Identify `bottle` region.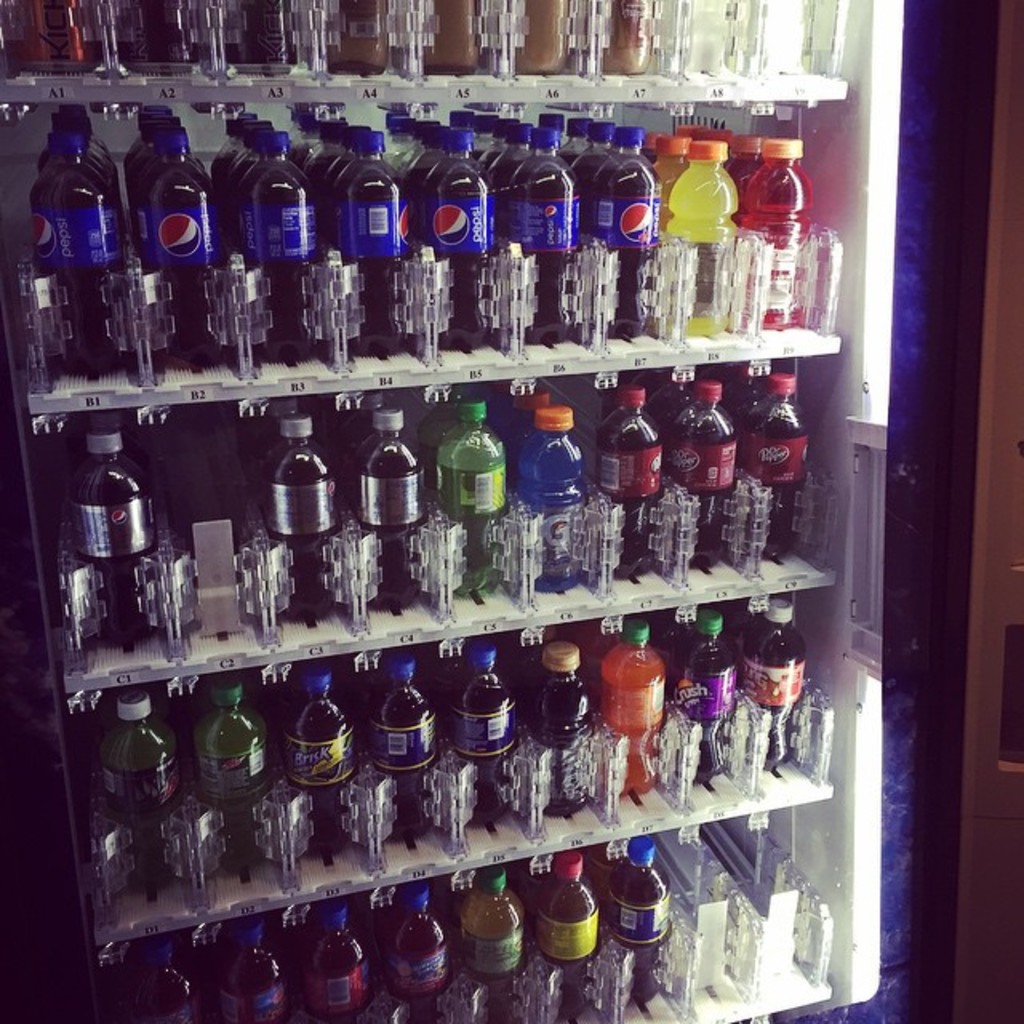
Region: l=200, t=106, r=262, b=190.
